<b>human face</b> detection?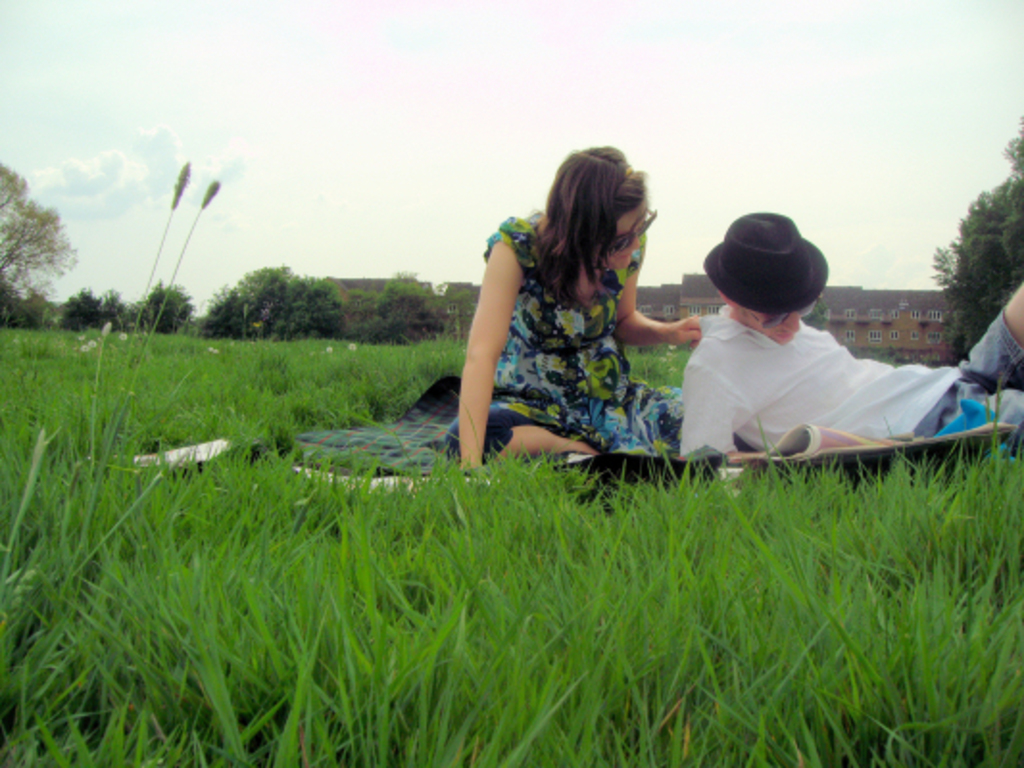
<bbox>603, 192, 655, 276</bbox>
